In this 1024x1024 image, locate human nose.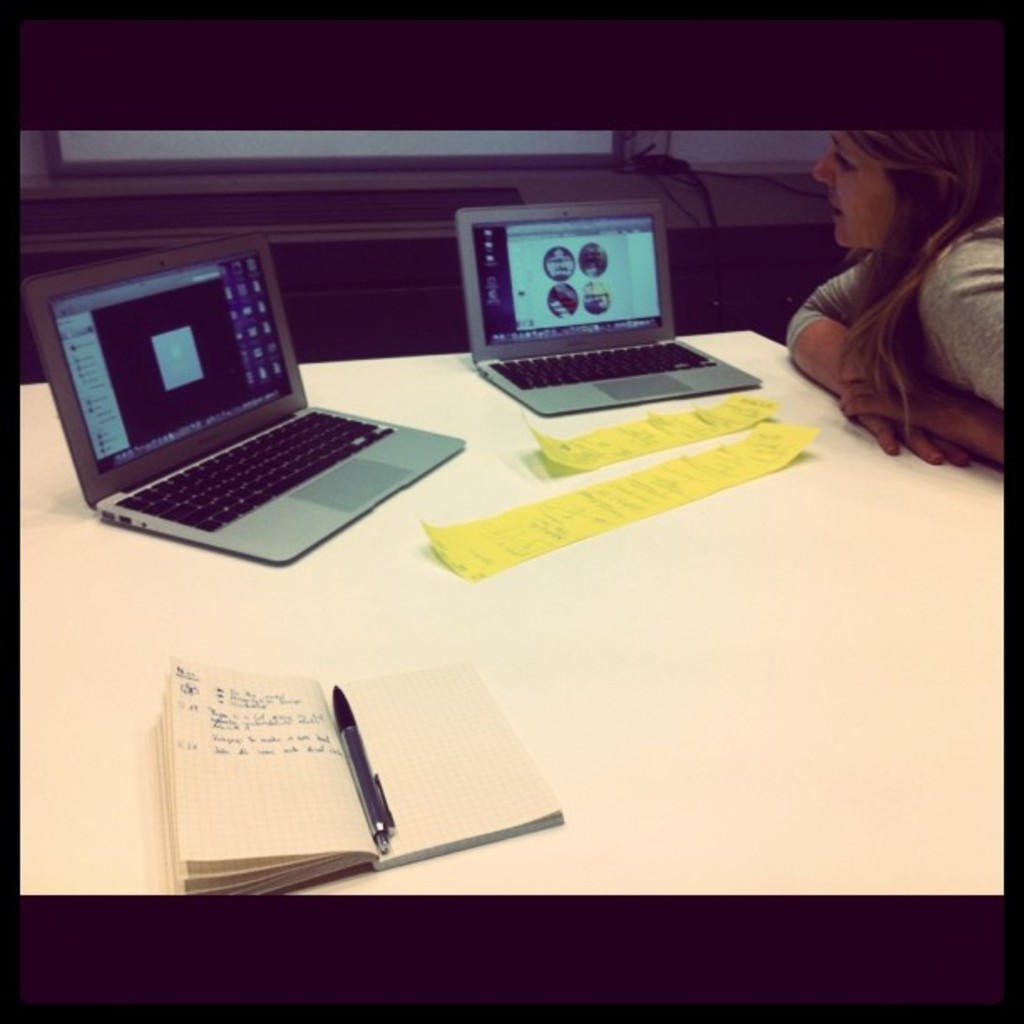
Bounding box: <region>812, 156, 837, 187</region>.
